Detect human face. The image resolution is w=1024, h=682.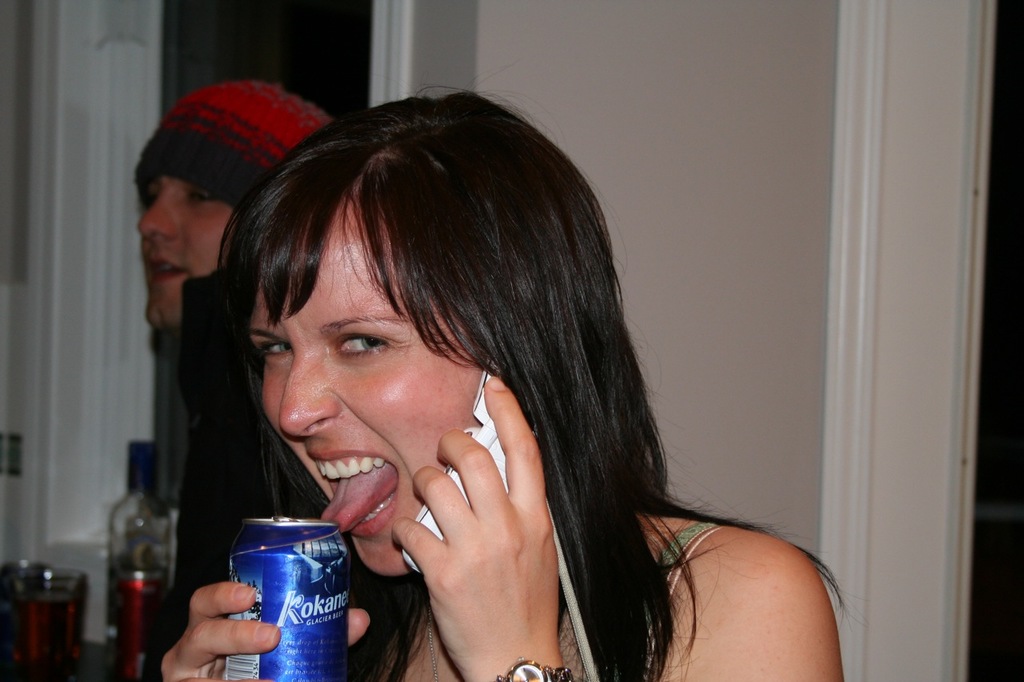
BBox(246, 235, 476, 580).
